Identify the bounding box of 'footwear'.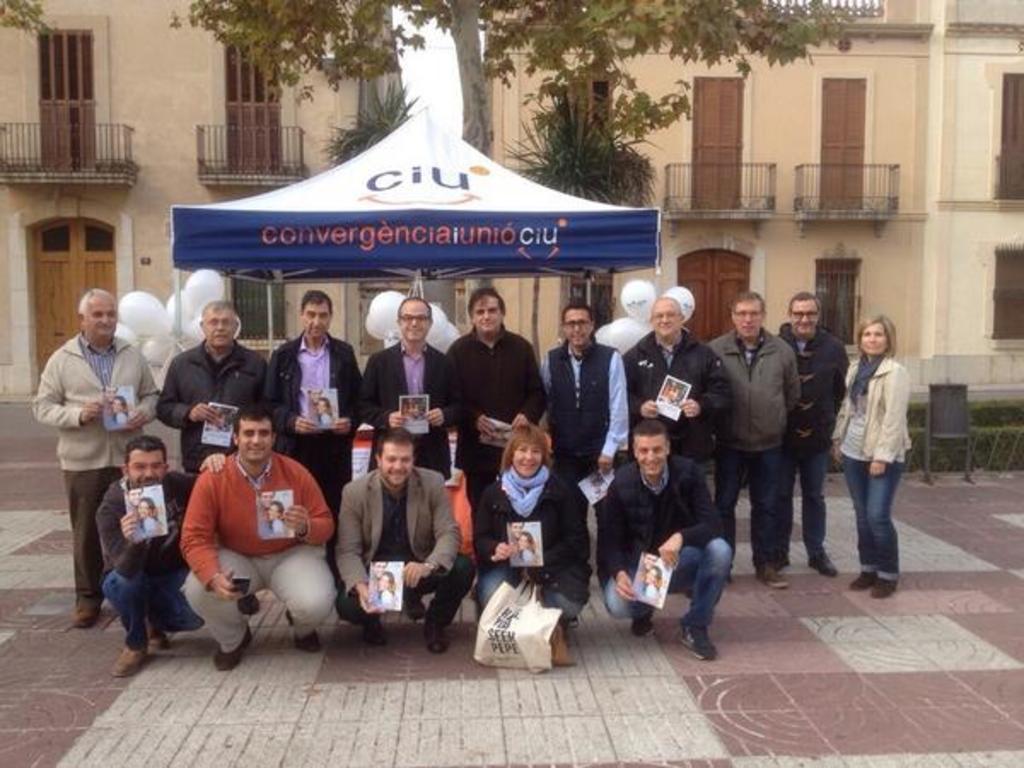
148/616/167/654.
